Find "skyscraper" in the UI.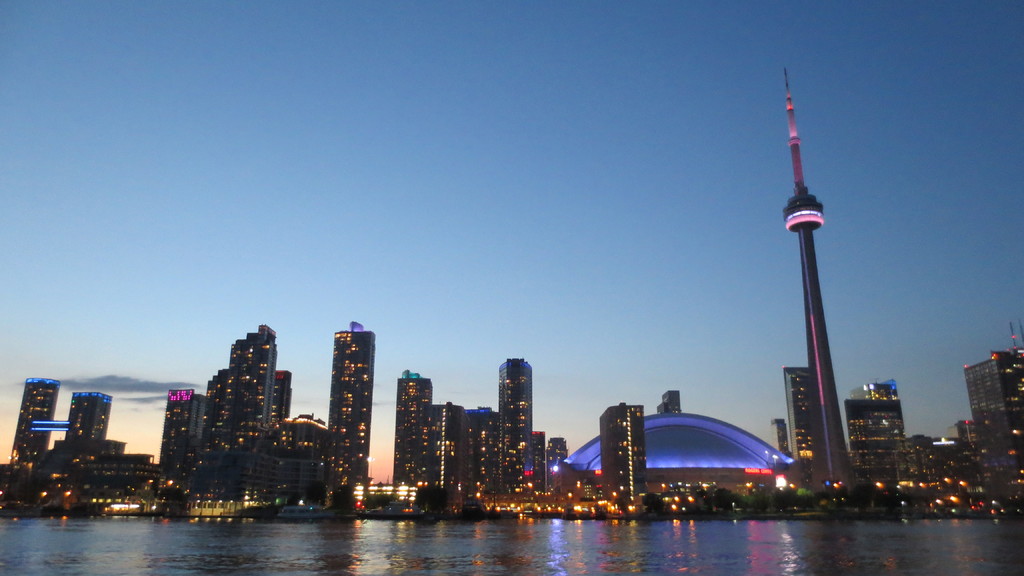
UI element at detection(785, 68, 877, 508).
